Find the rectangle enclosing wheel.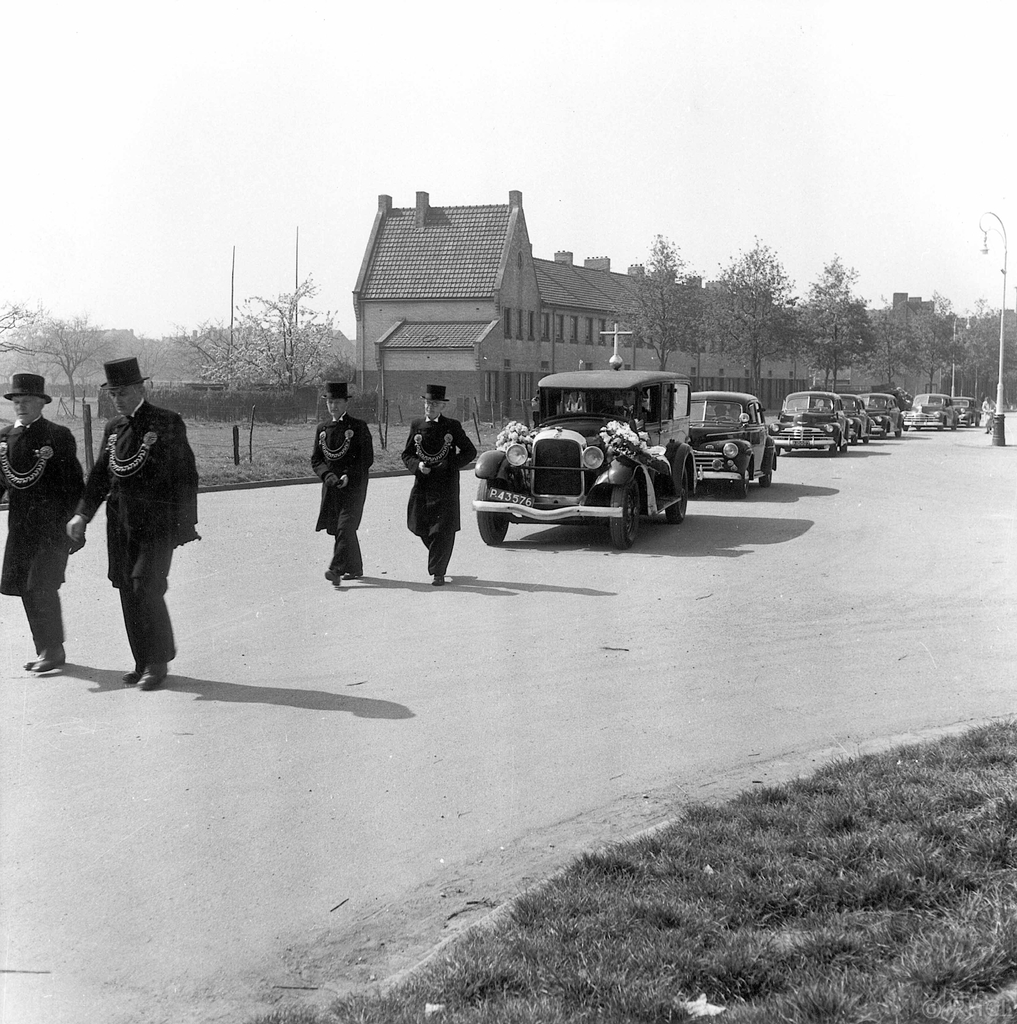
{"left": 473, "top": 476, "right": 506, "bottom": 541}.
